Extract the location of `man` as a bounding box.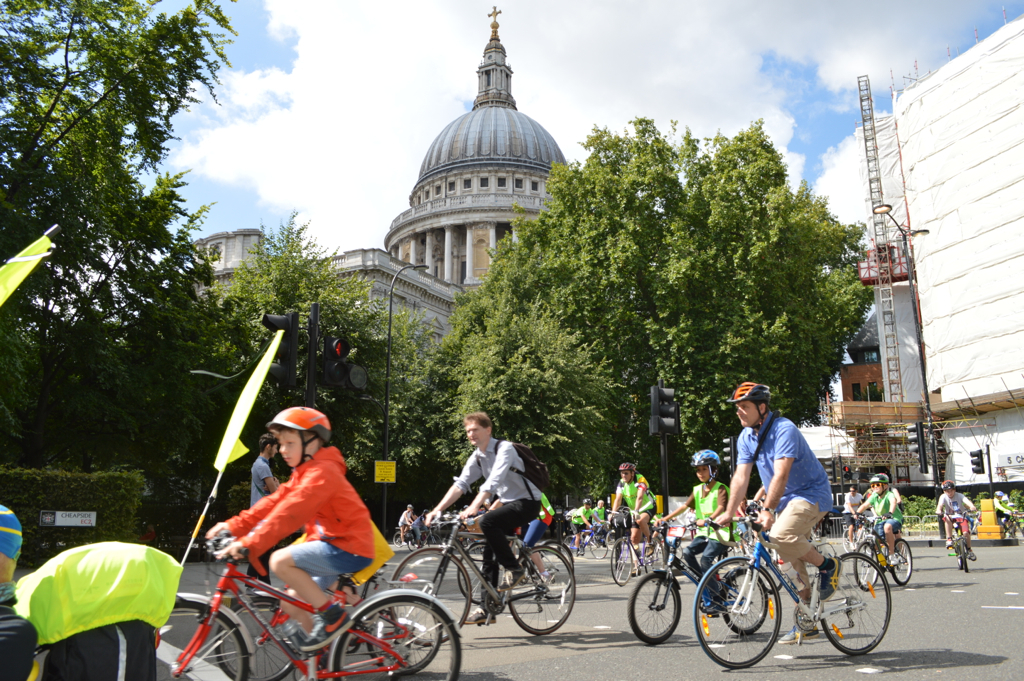
locate(607, 462, 661, 569).
